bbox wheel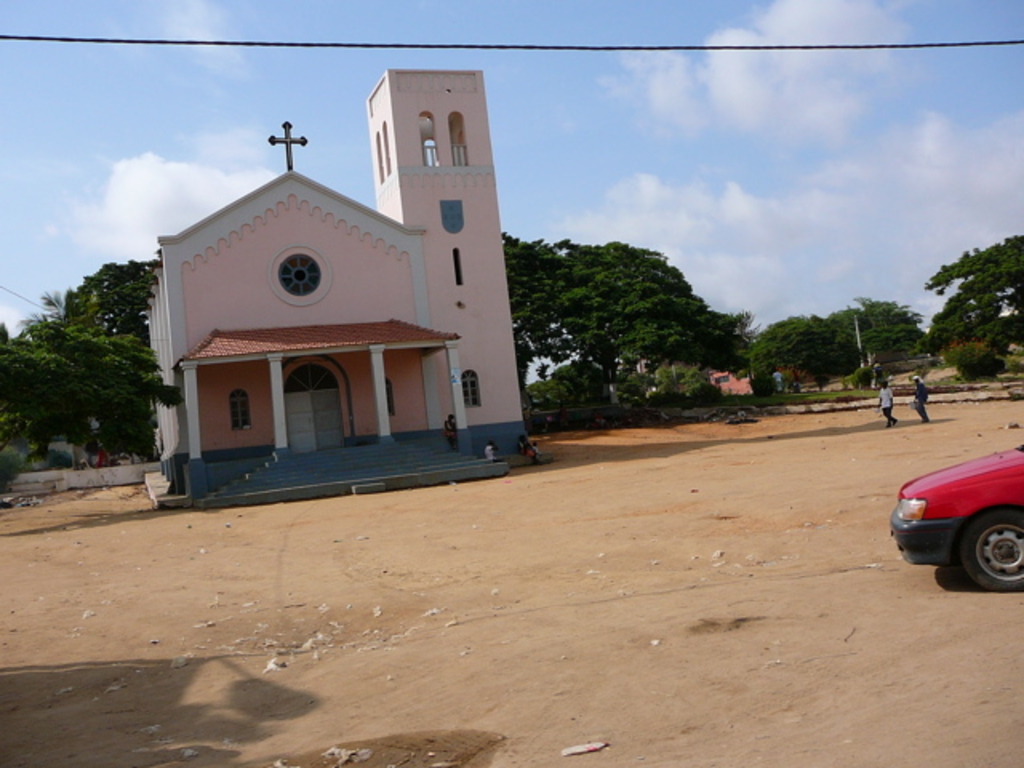
locate(965, 512, 1022, 590)
